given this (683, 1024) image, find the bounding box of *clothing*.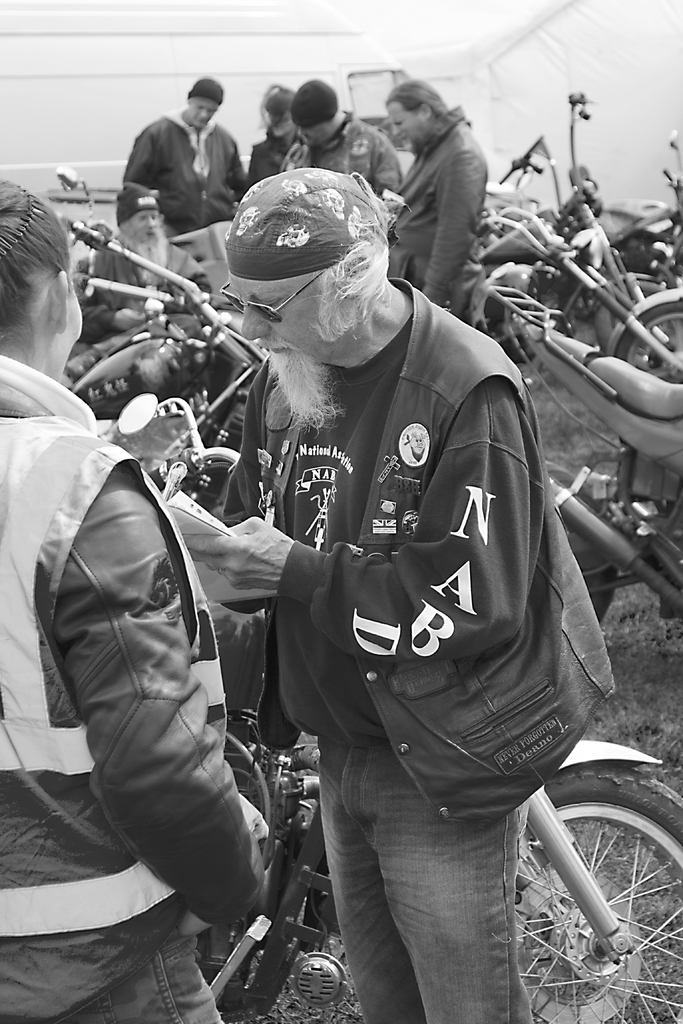
<box>388,109,482,316</box>.
